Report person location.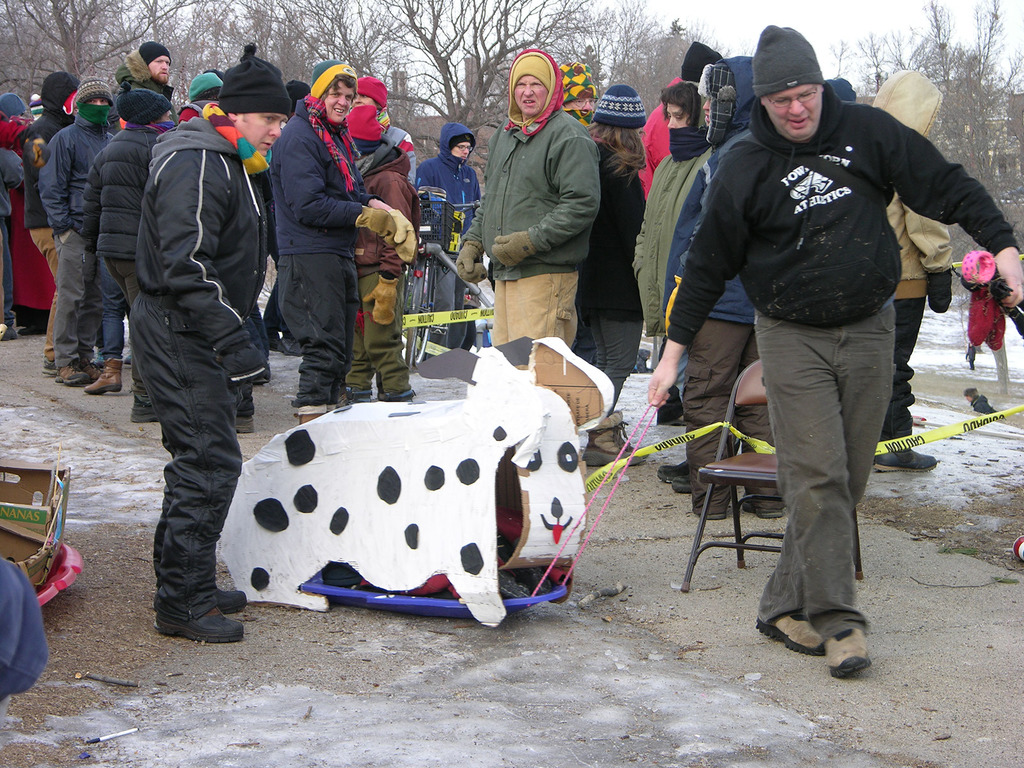
Report: bbox(170, 58, 234, 138).
